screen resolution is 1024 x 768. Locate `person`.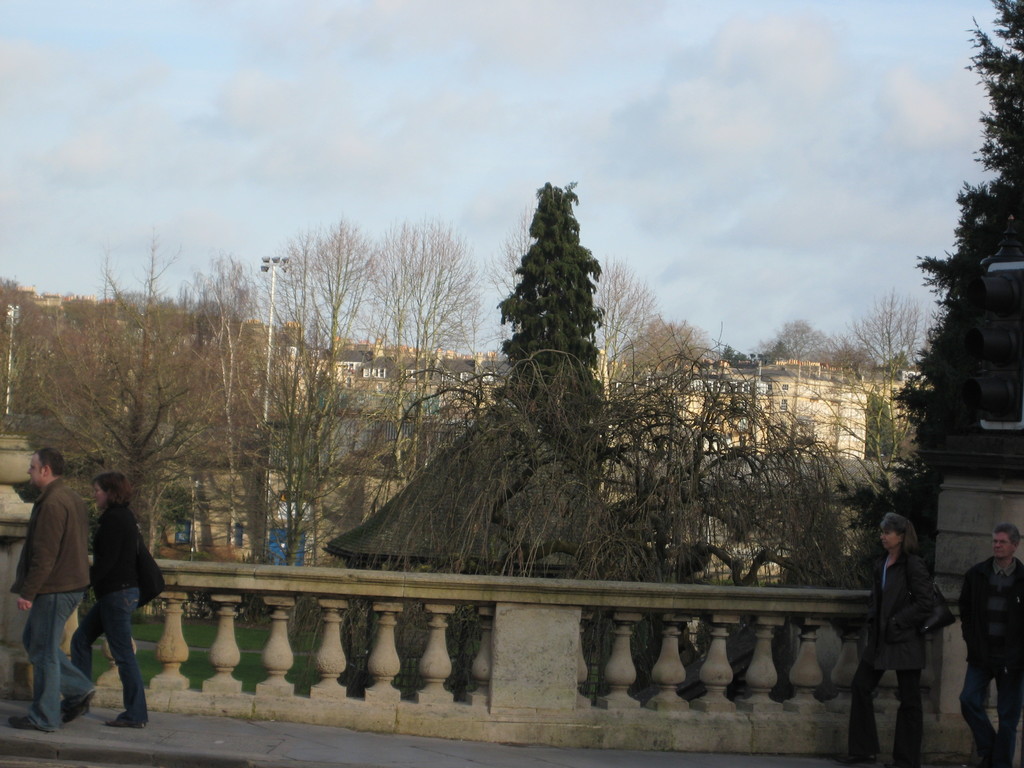
(55, 470, 149, 737).
